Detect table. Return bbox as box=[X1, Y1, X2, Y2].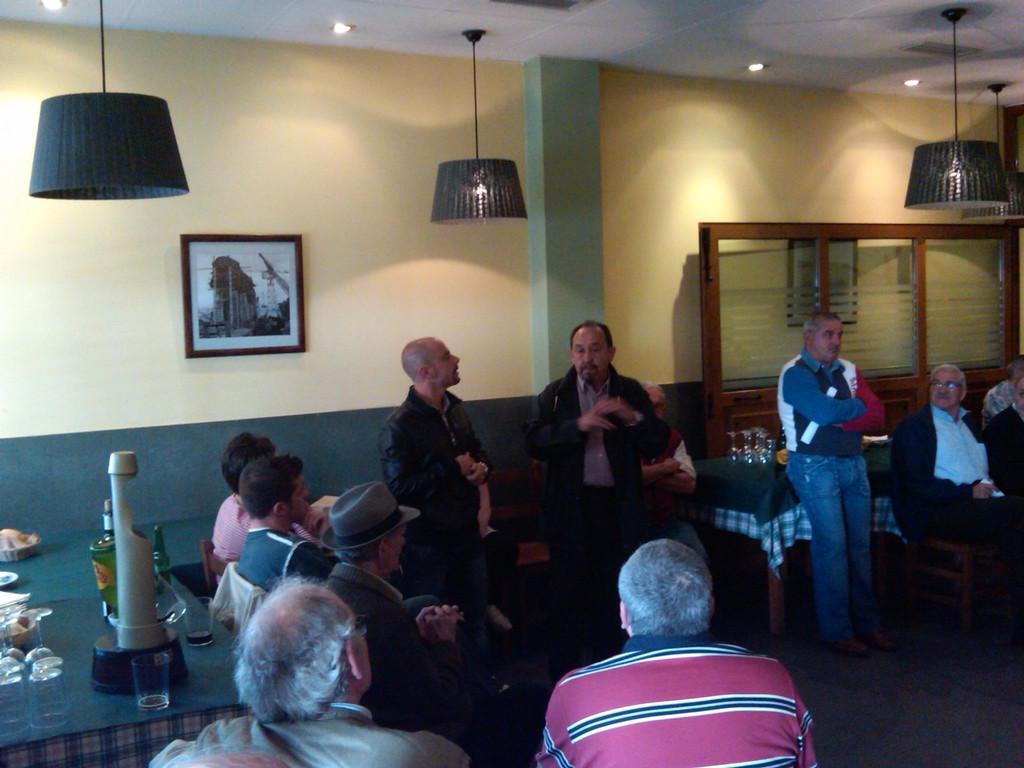
box=[694, 444, 898, 627].
